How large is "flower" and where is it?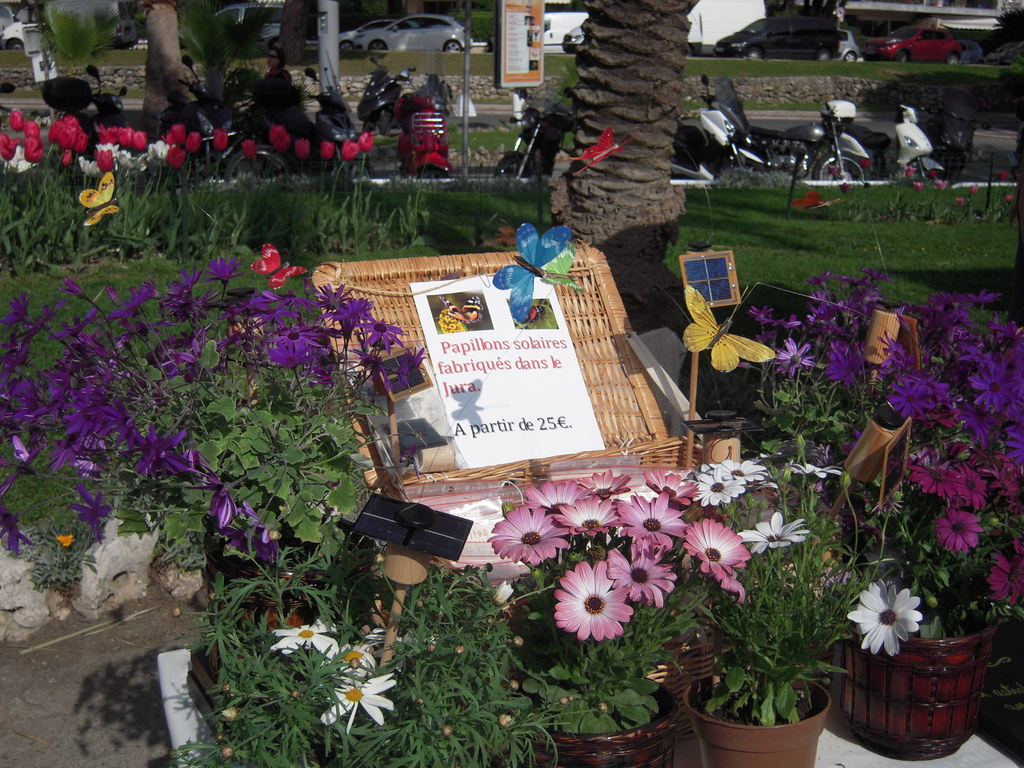
Bounding box: x1=132 y1=131 x2=145 y2=150.
